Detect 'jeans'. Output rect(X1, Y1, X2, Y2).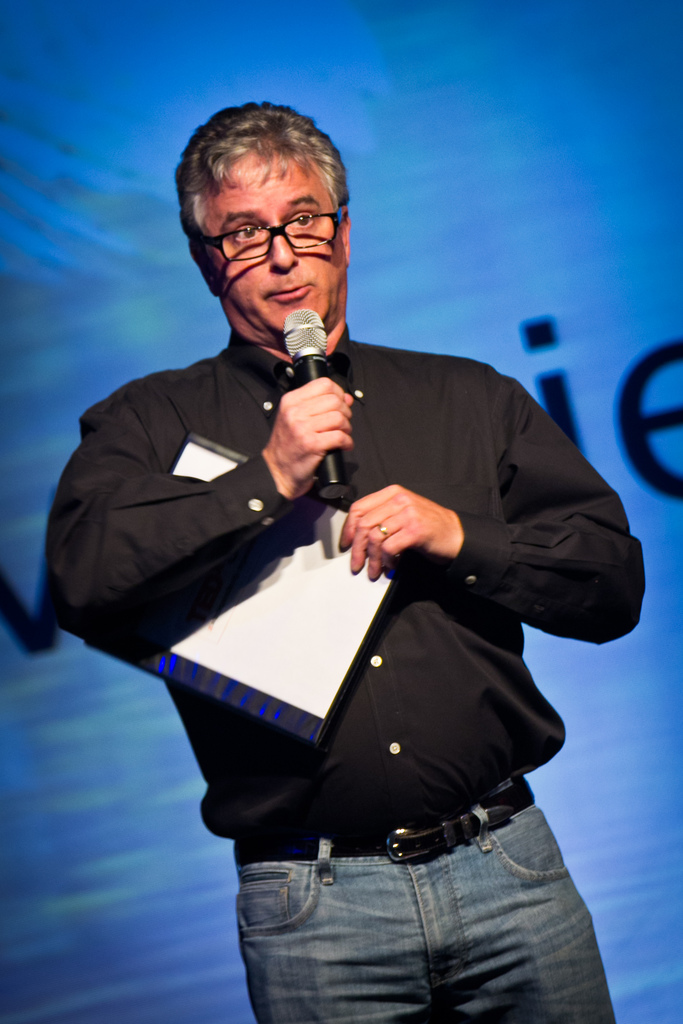
rect(239, 769, 621, 1021).
